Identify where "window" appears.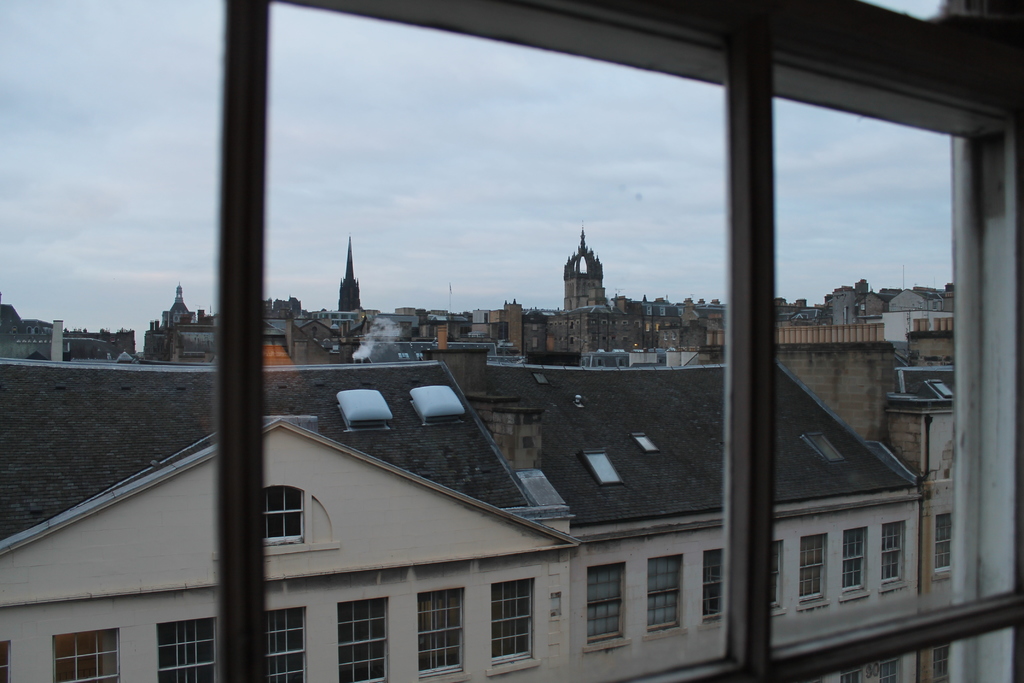
Appears at [left=489, top=576, right=535, bottom=662].
